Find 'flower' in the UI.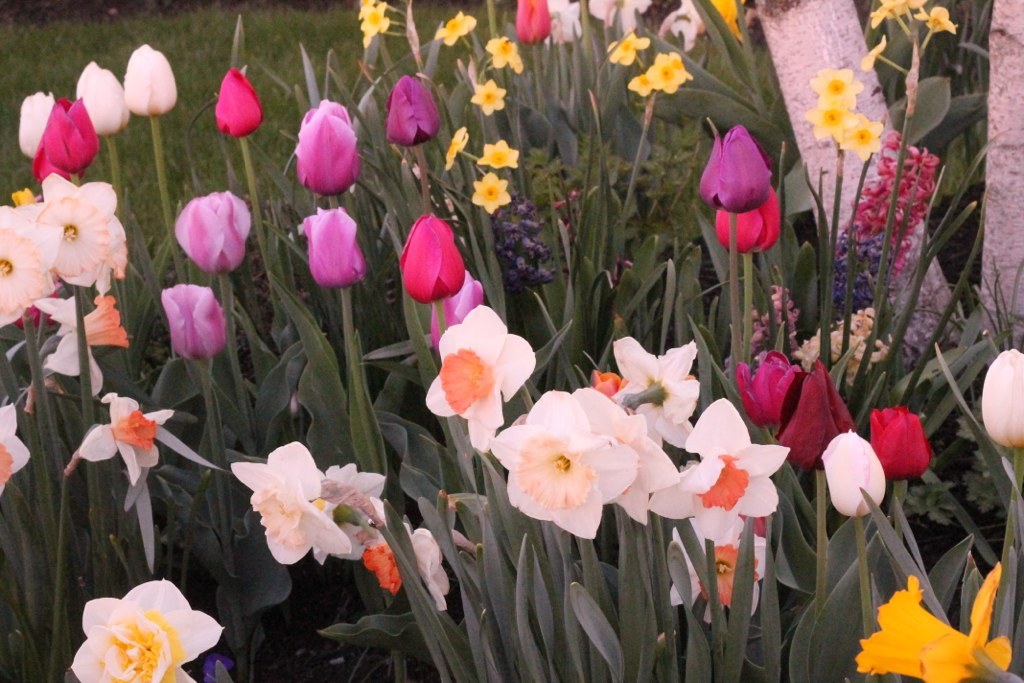
UI element at <box>228,442,349,564</box>.
